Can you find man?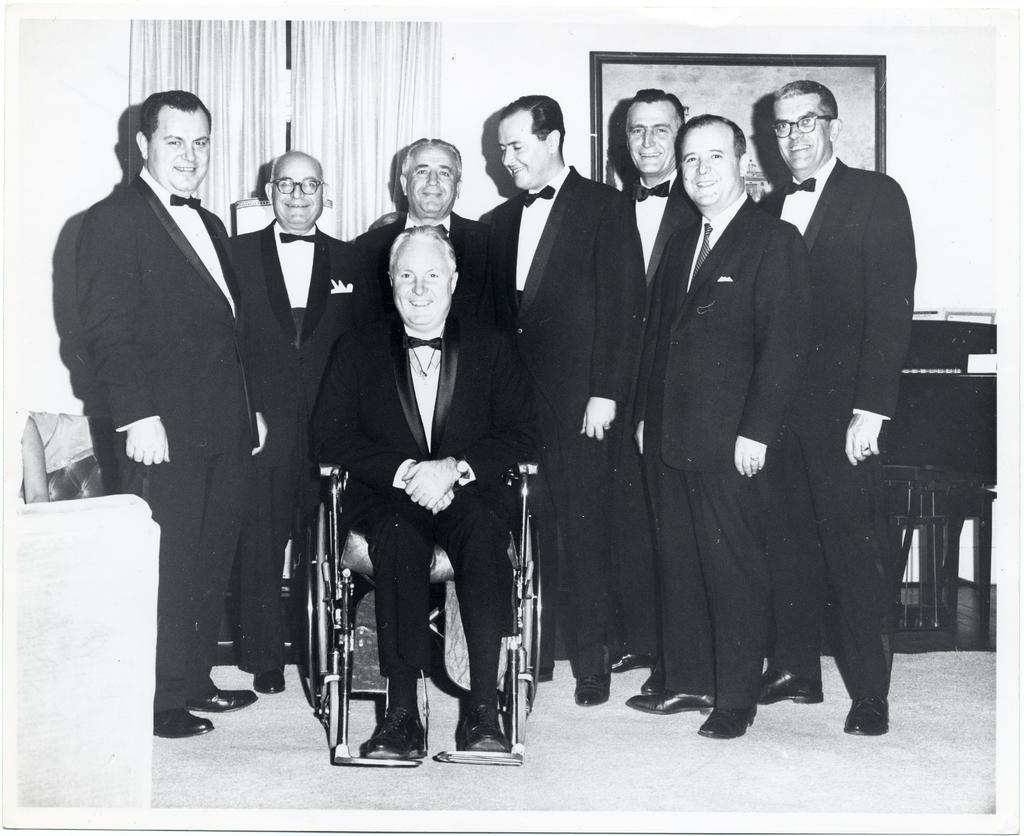
Yes, bounding box: select_region(762, 76, 920, 736).
